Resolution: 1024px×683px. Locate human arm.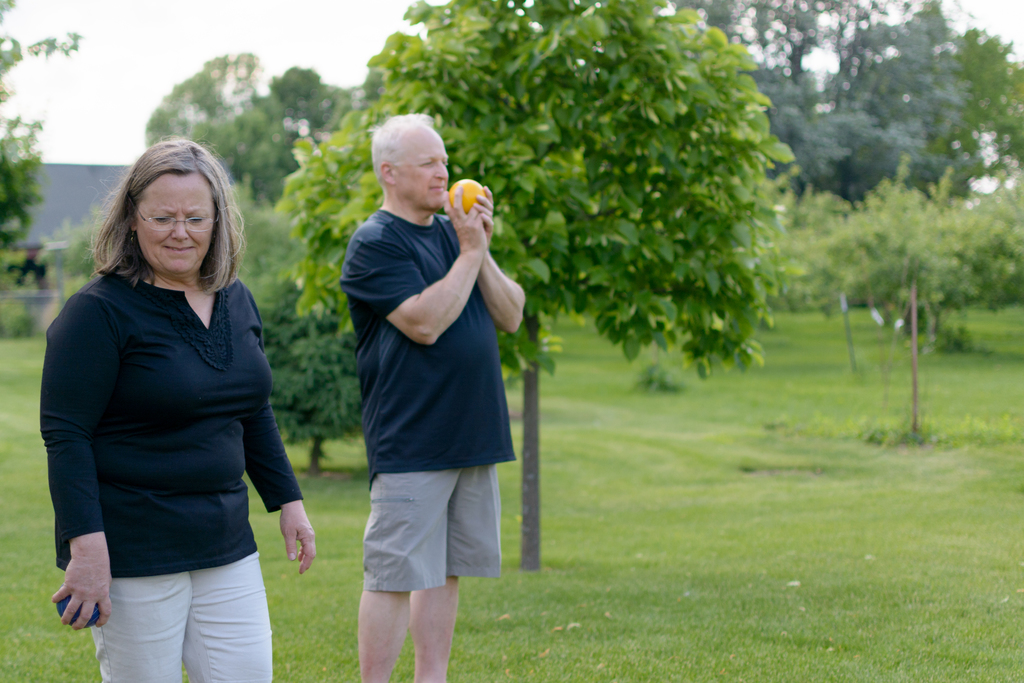
(35, 293, 123, 634).
